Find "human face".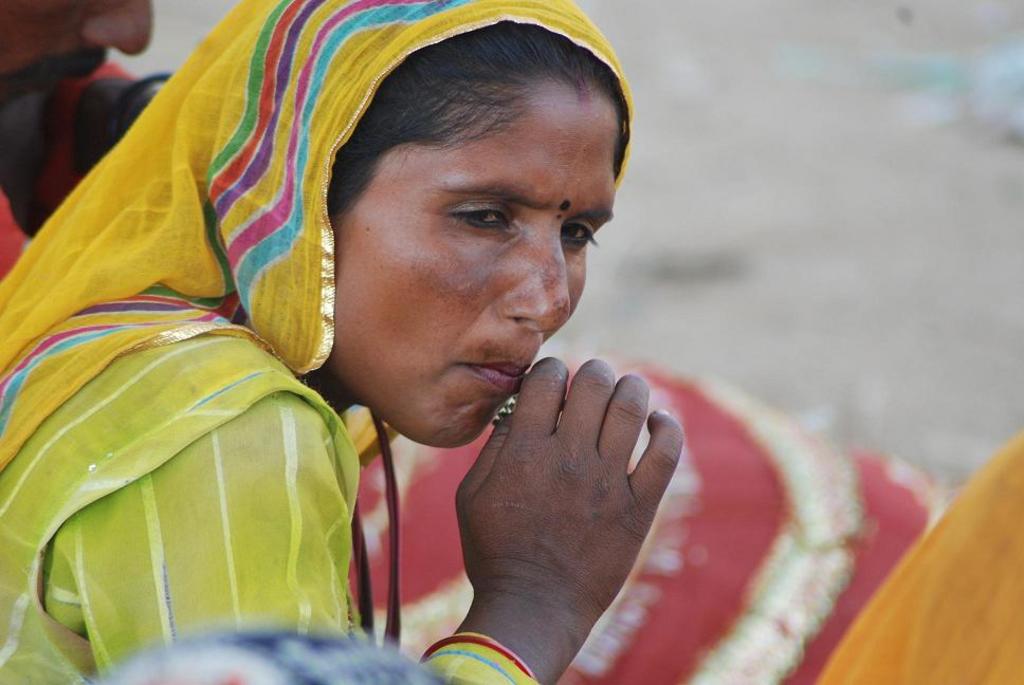
{"left": 332, "top": 88, "right": 614, "bottom": 449}.
